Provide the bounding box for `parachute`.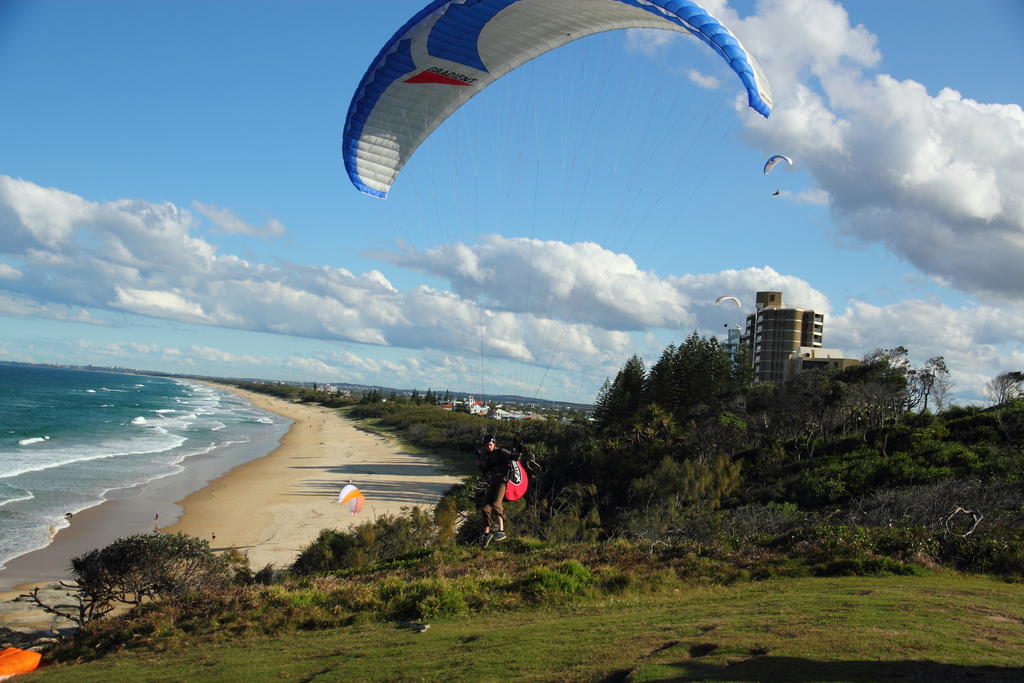
{"x1": 343, "y1": 8, "x2": 789, "y2": 497}.
